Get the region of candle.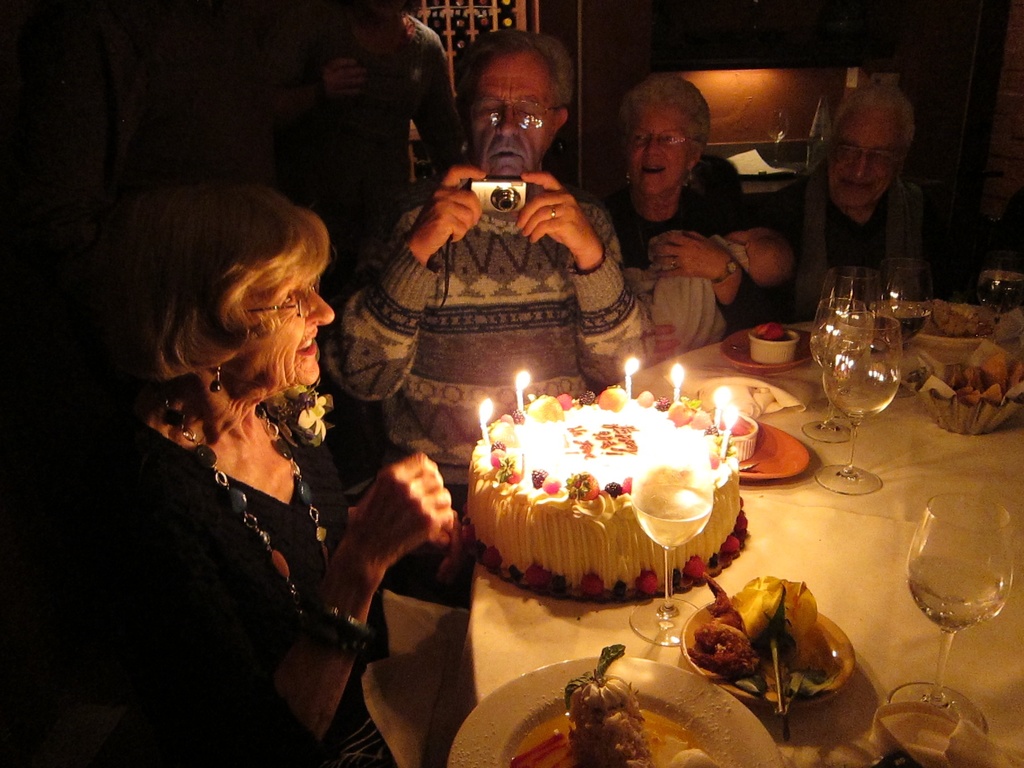
(left=514, top=369, right=530, bottom=410).
